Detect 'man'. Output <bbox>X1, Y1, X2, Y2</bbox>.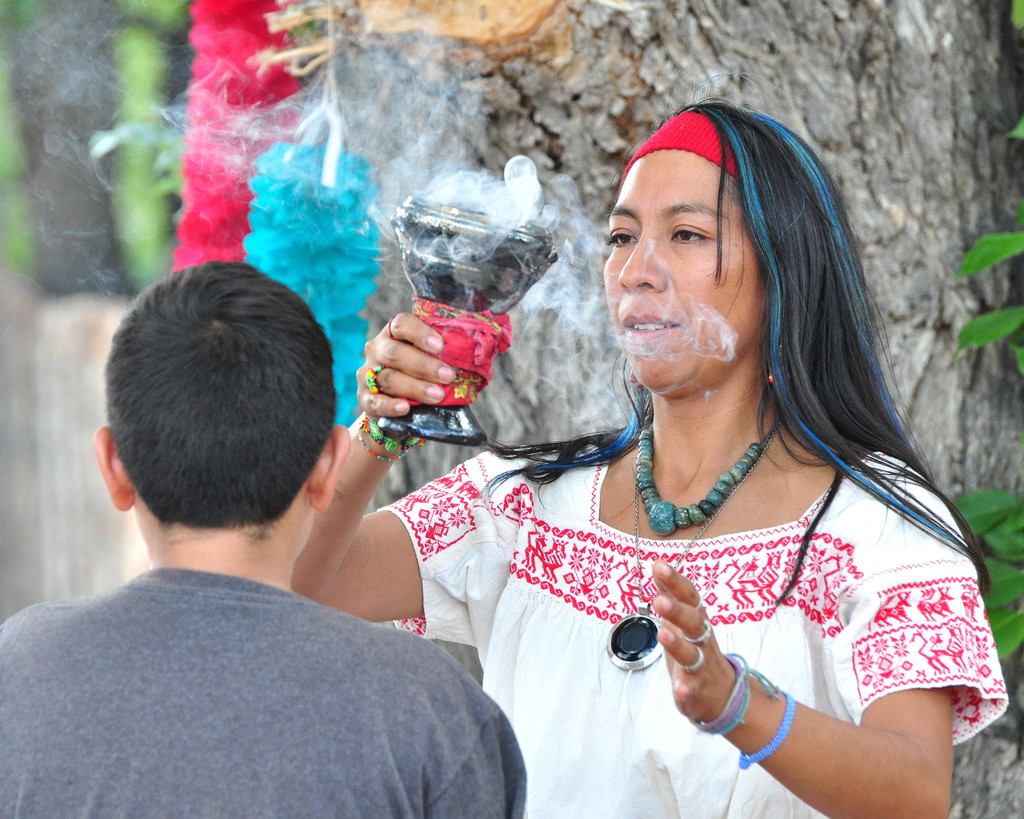
<bbox>22, 253, 451, 785</bbox>.
